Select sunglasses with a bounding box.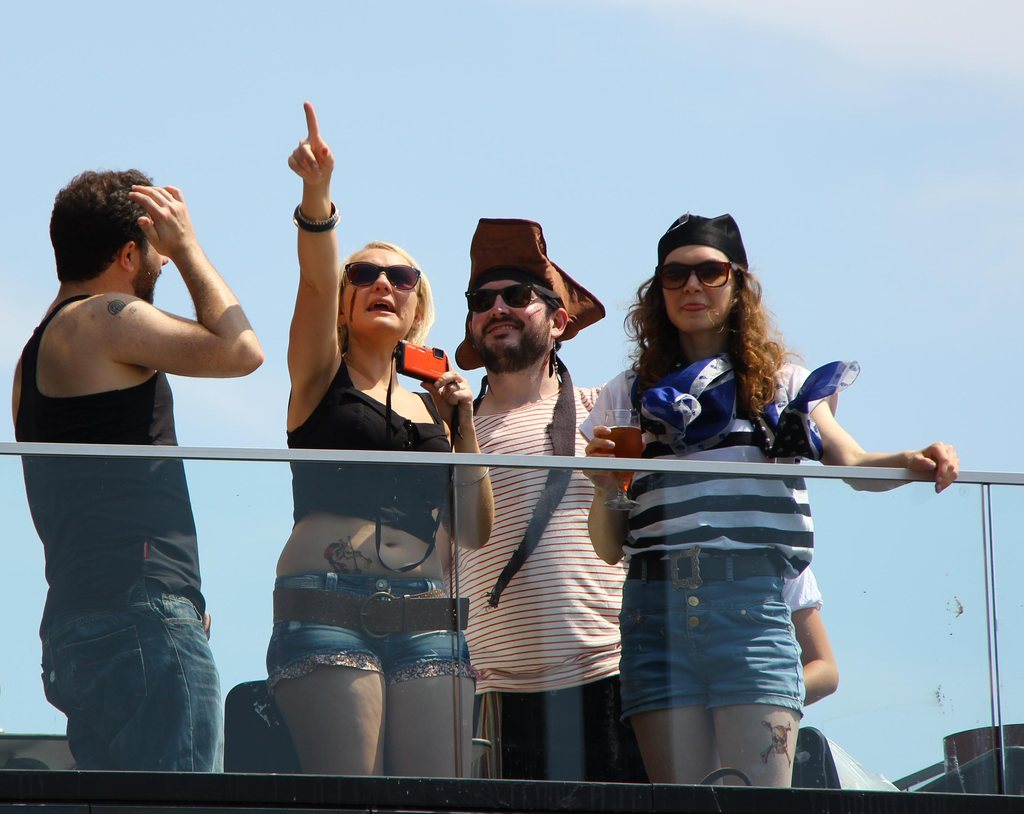
(337,256,425,300).
